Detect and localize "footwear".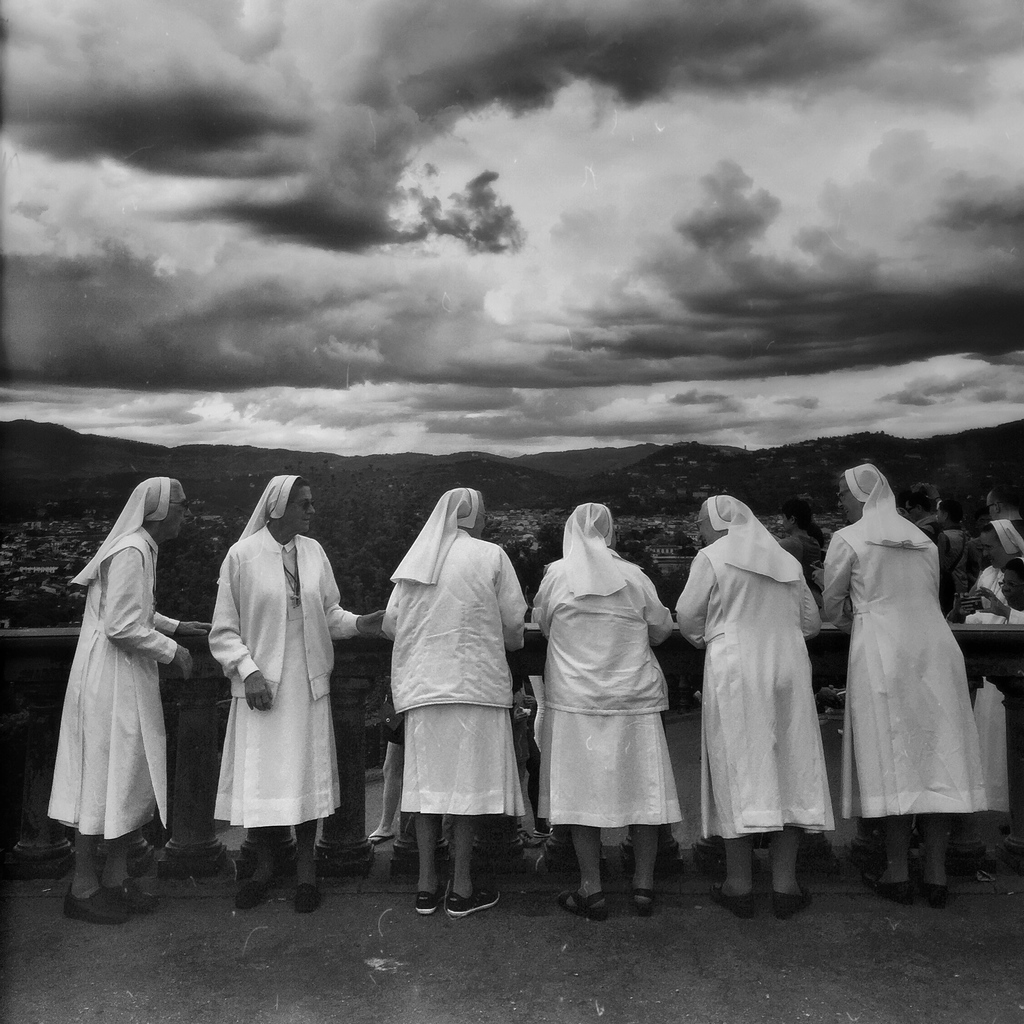
Localized at {"left": 996, "top": 822, "right": 1011, "bottom": 835}.
